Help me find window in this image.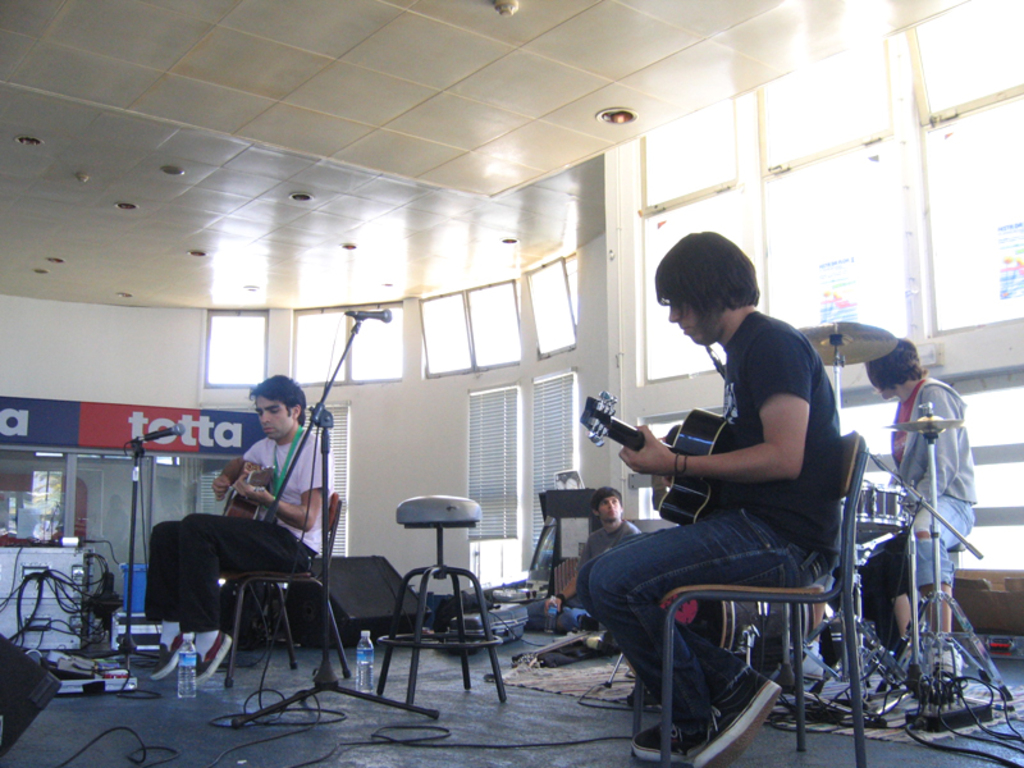
Found it: [x1=534, y1=376, x2=586, y2=590].
